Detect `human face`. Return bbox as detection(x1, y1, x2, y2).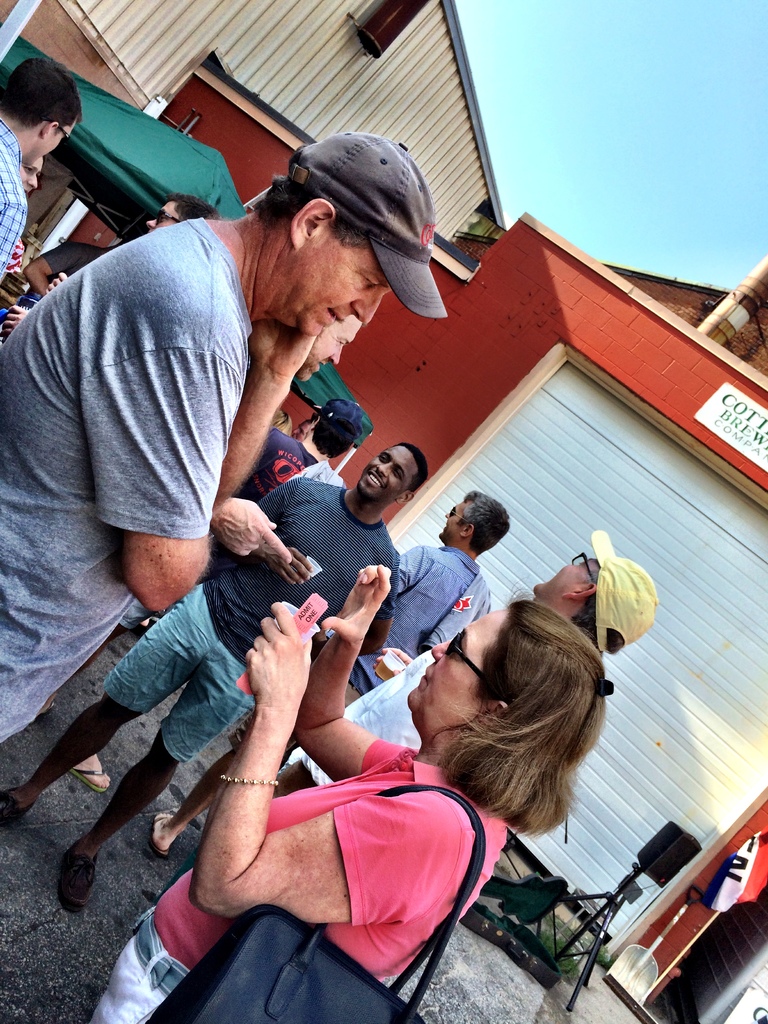
detection(20, 144, 43, 196).
